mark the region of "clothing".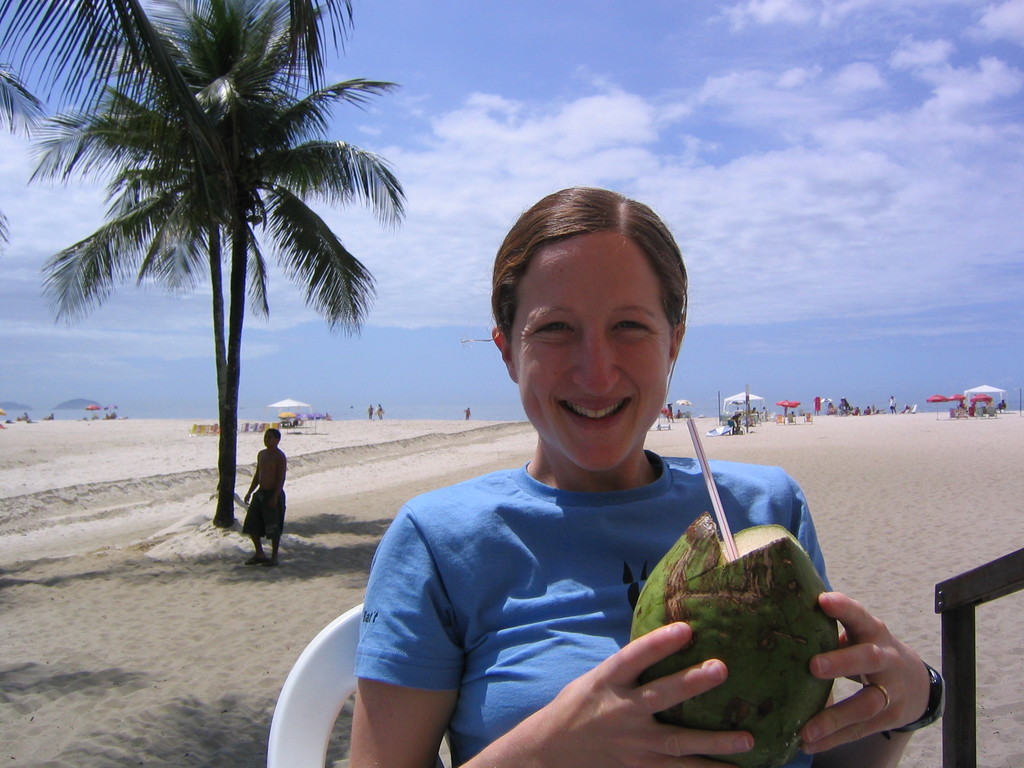
Region: bbox(1001, 401, 1005, 409).
